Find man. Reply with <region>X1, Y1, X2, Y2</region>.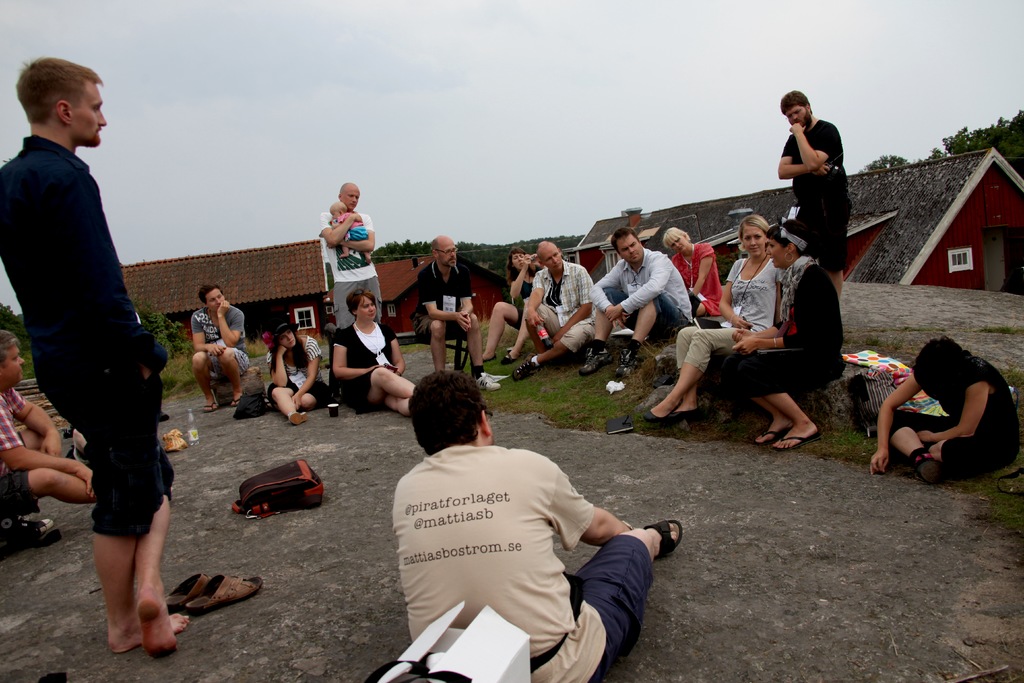
<region>415, 233, 499, 394</region>.
